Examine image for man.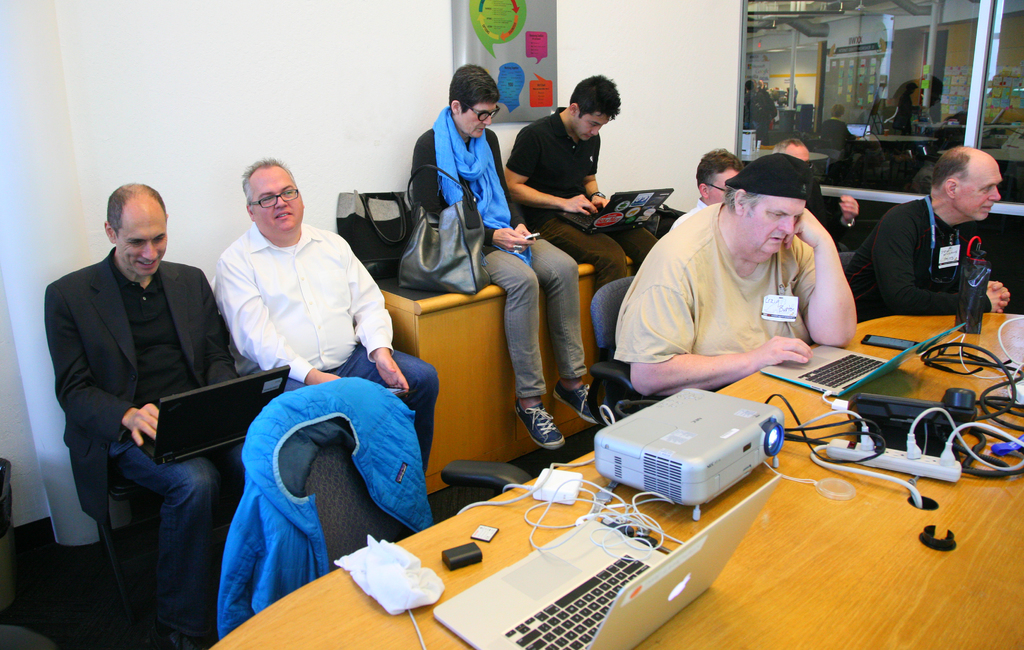
Examination result: l=673, t=150, r=748, b=223.
